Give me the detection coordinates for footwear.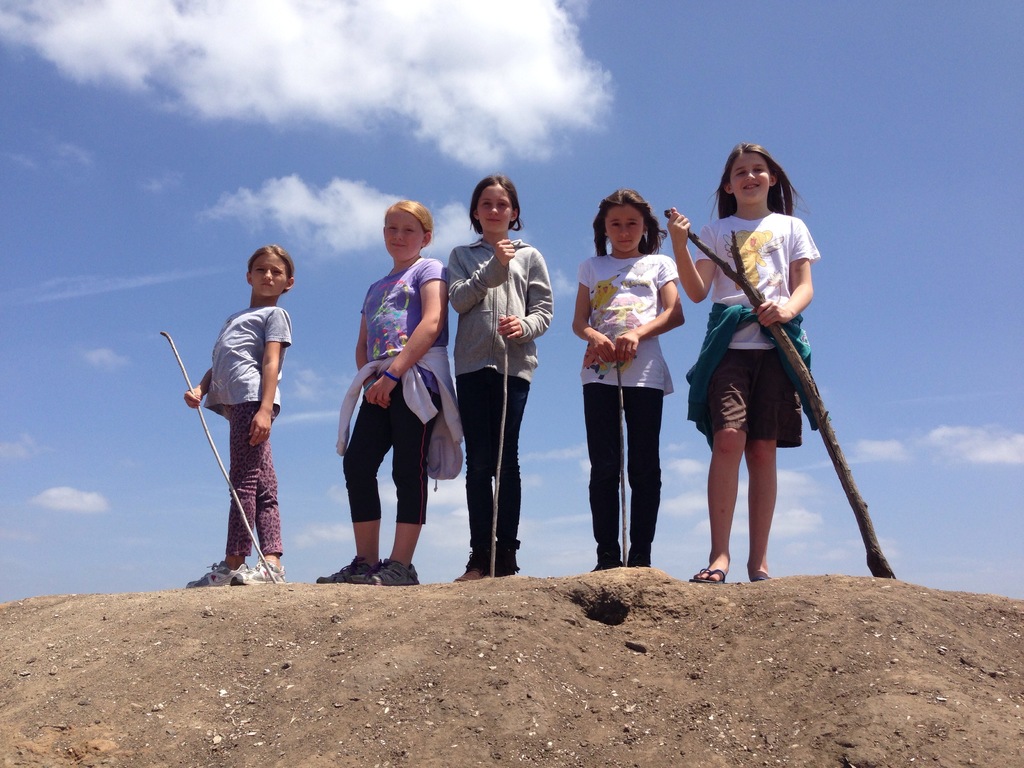
(348,559,419,588).
